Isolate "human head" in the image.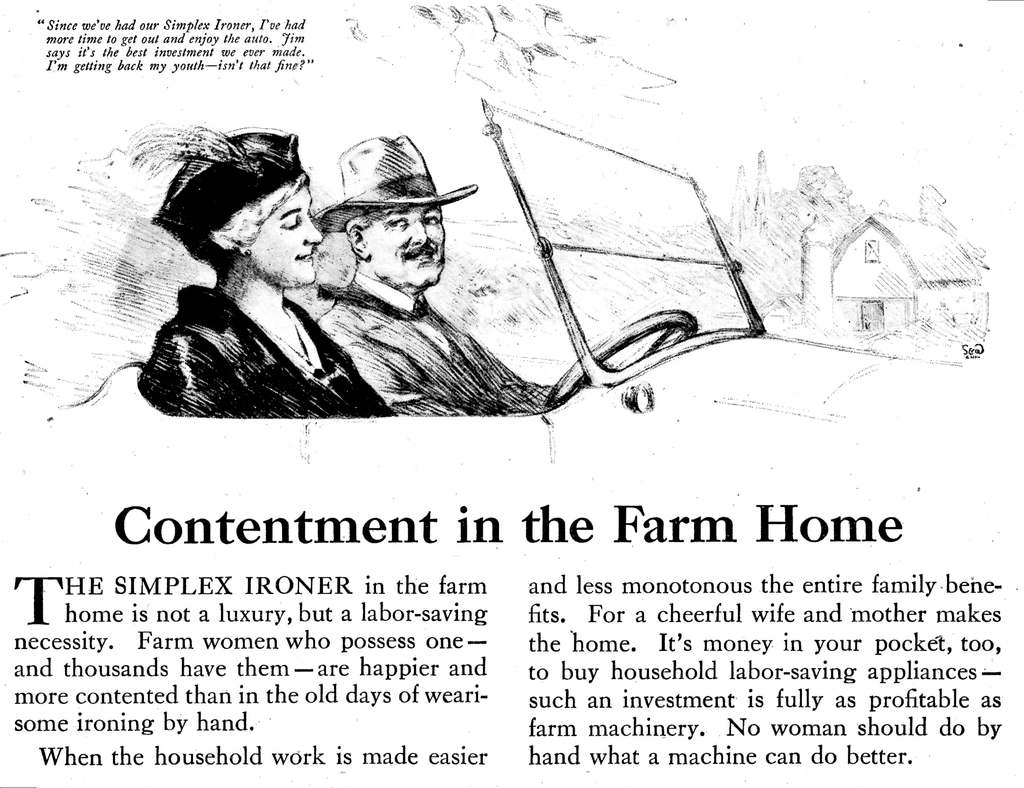
Isolated region: Rect(134, 129, 330, 296).
